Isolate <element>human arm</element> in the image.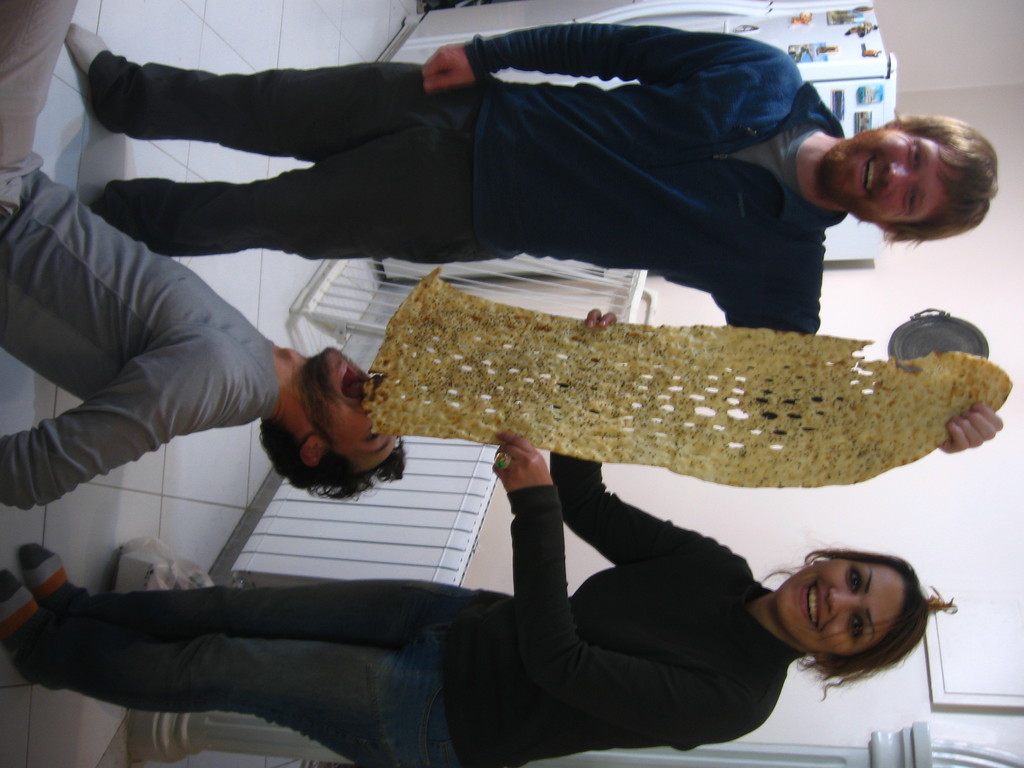
Isolated region: l=512, t=424, r=816, b=752.
